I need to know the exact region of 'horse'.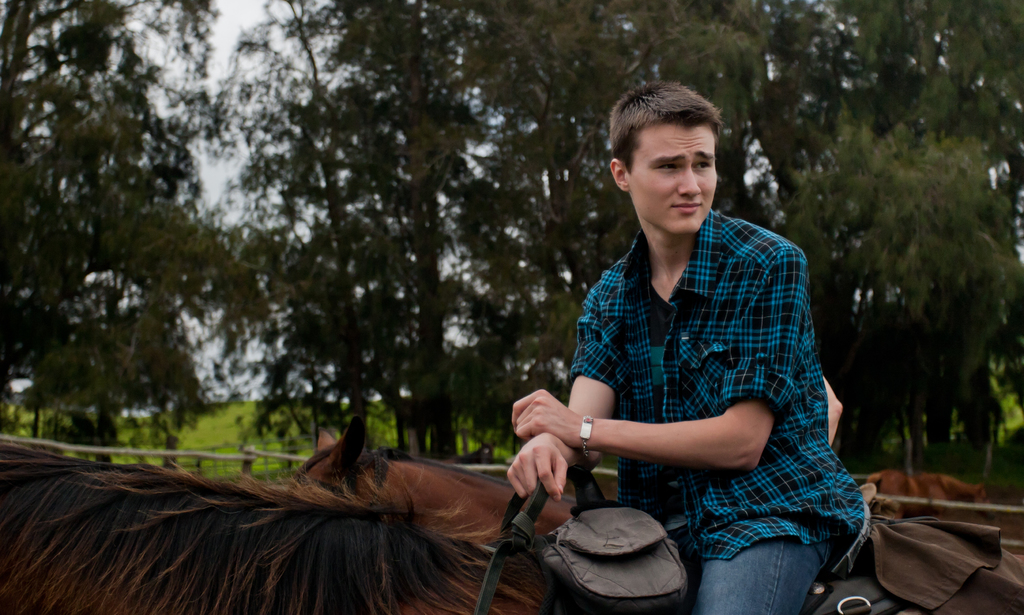
Region: x1=294, y1=413, x2=897, y2=546.
